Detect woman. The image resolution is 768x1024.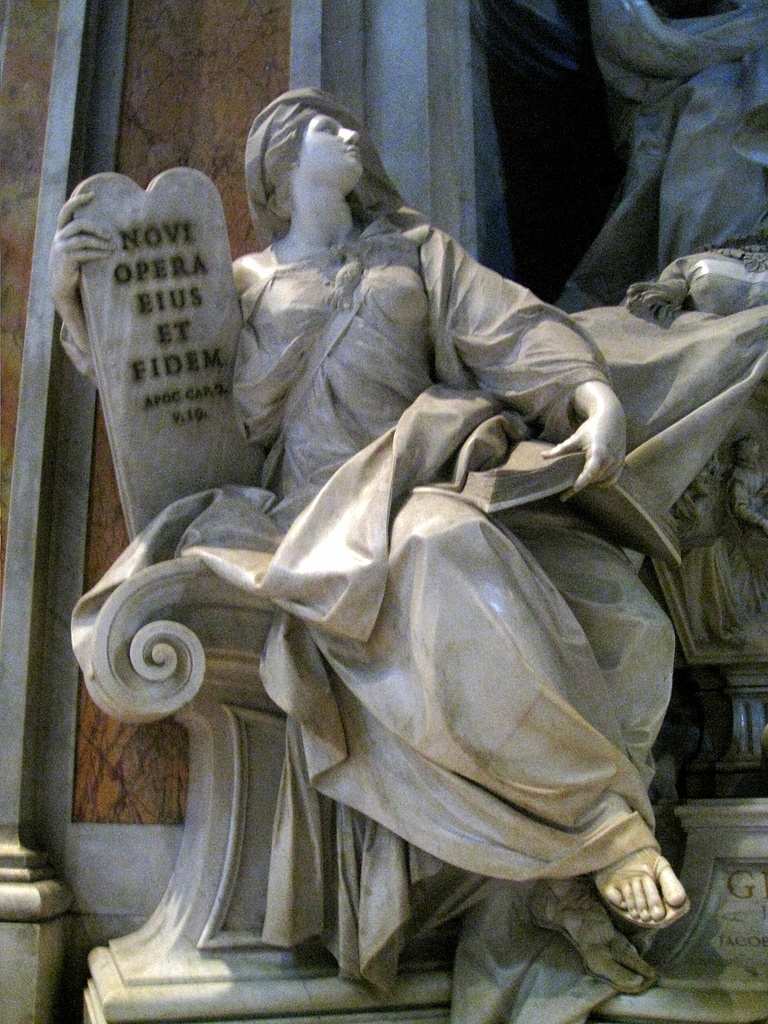
64,94,767,1006.
